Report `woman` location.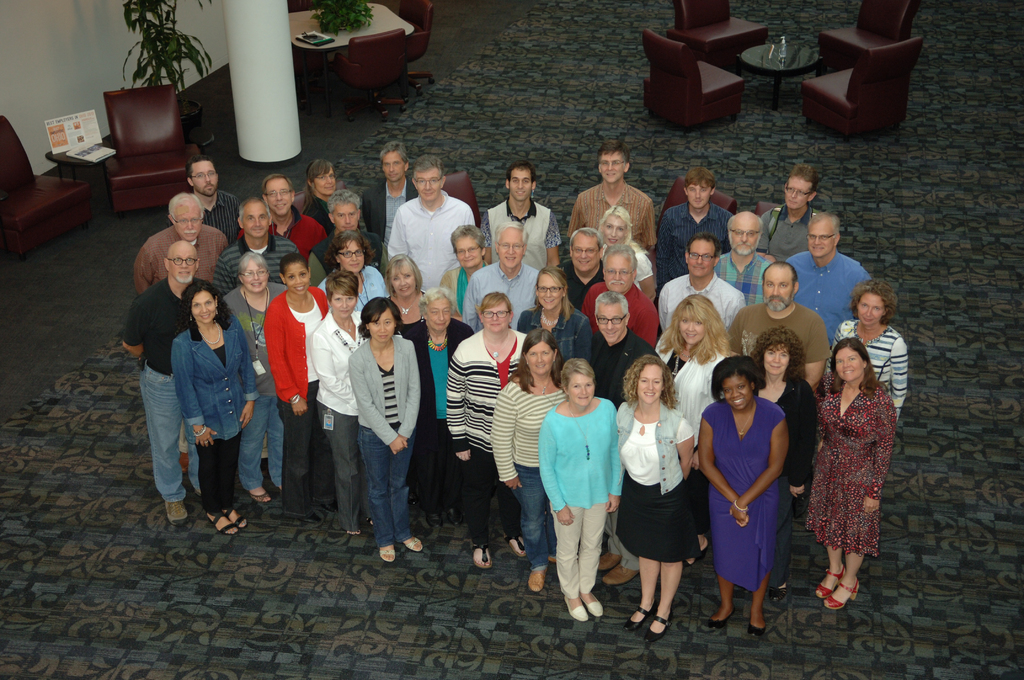
Report: bbox=(168, 282, 264, 546).
